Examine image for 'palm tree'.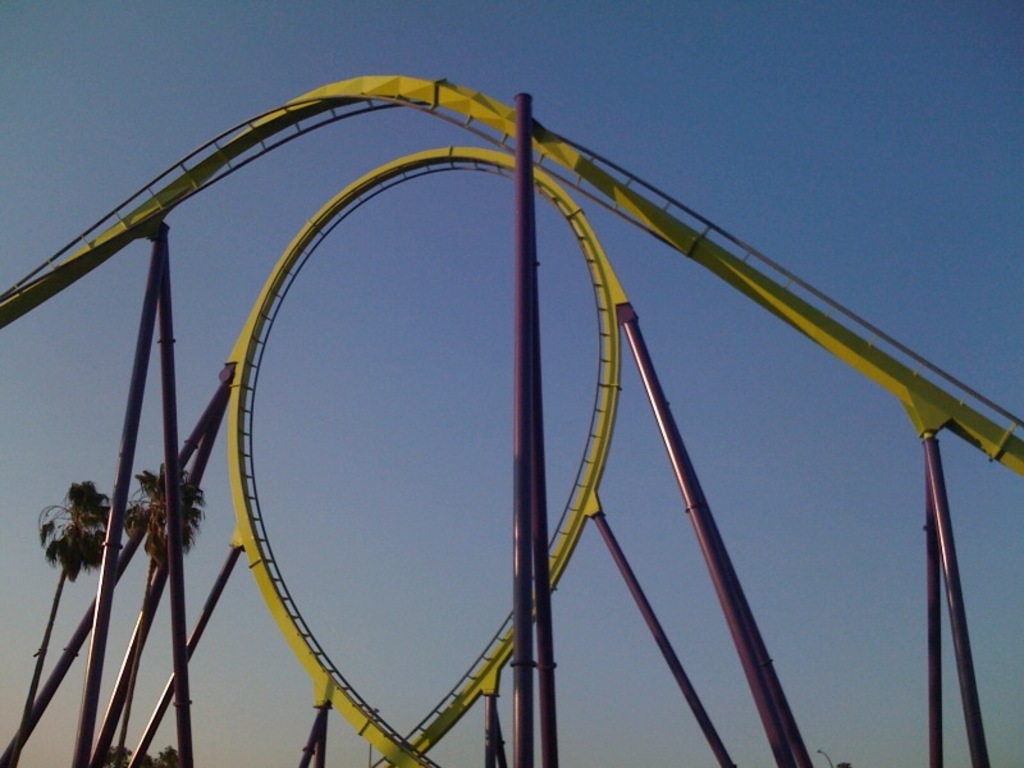
Examination result: (44, 470, 104, 754).
